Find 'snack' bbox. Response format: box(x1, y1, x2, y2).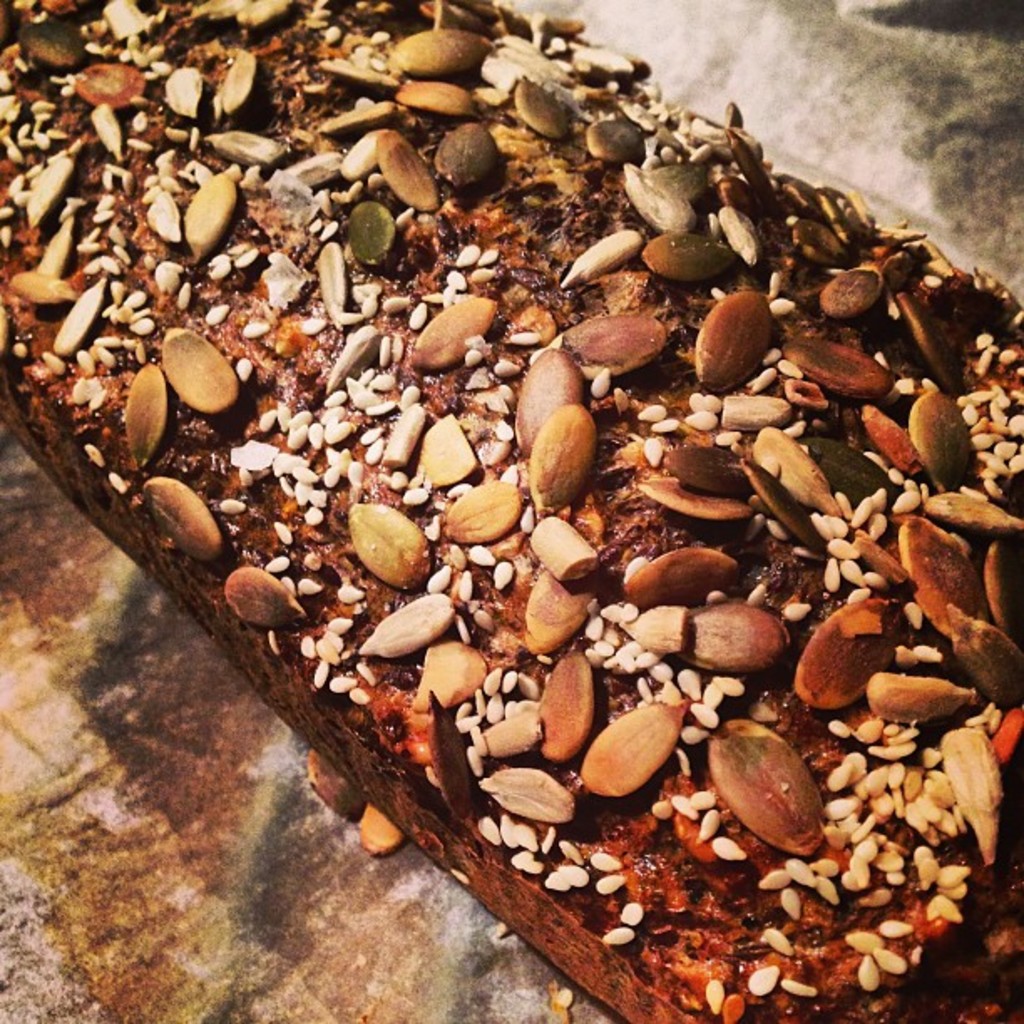
box(5, 0, 1021, 1022).
